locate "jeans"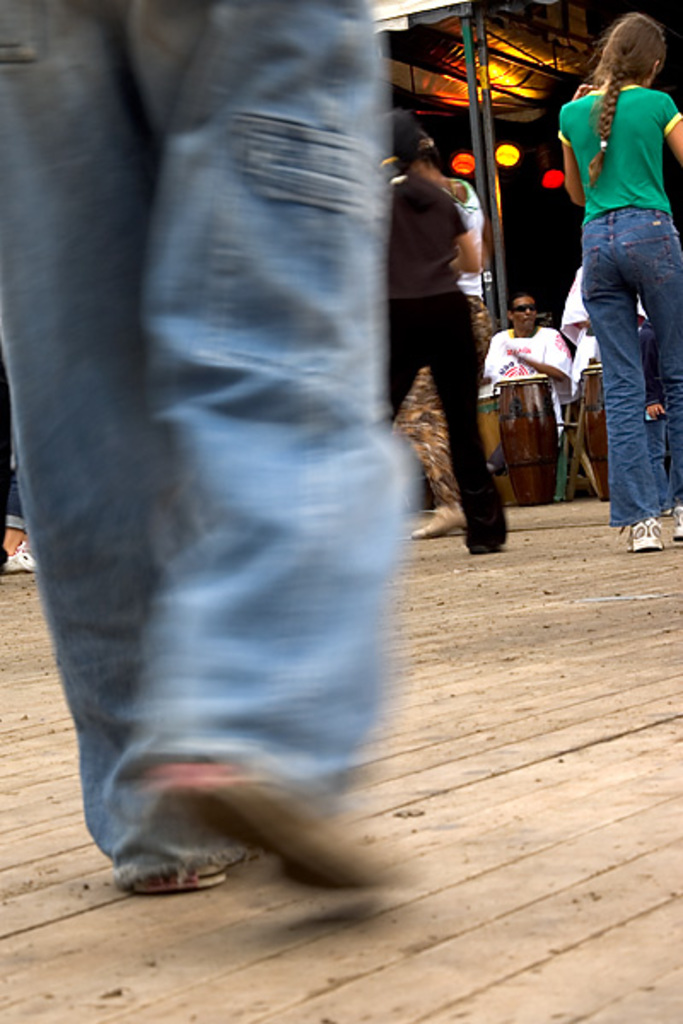
[left=579, top=201, right=681, bottom=519]
